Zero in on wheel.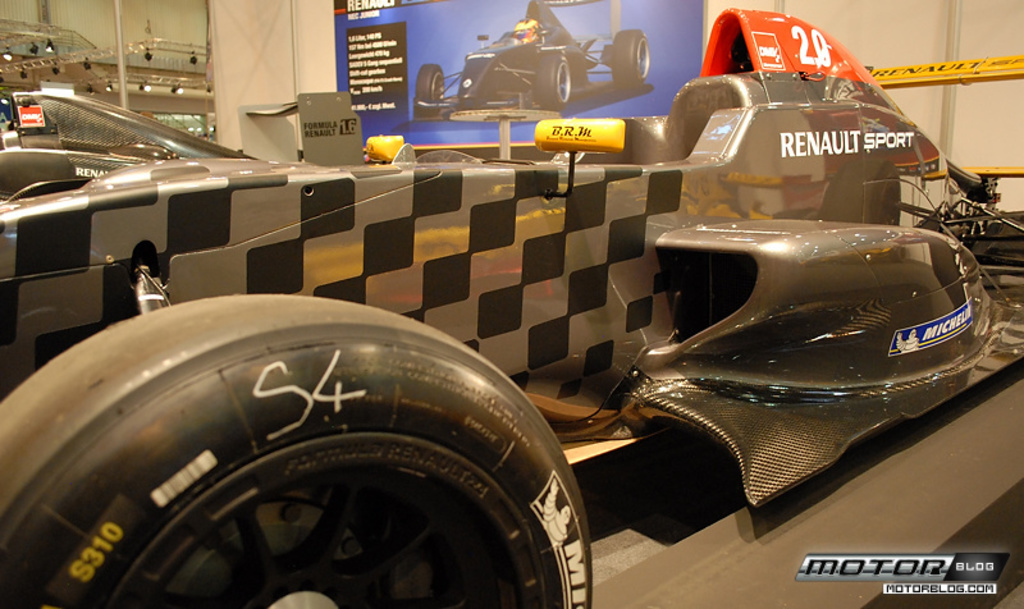
Zeroed in: 0:285:600:608.
